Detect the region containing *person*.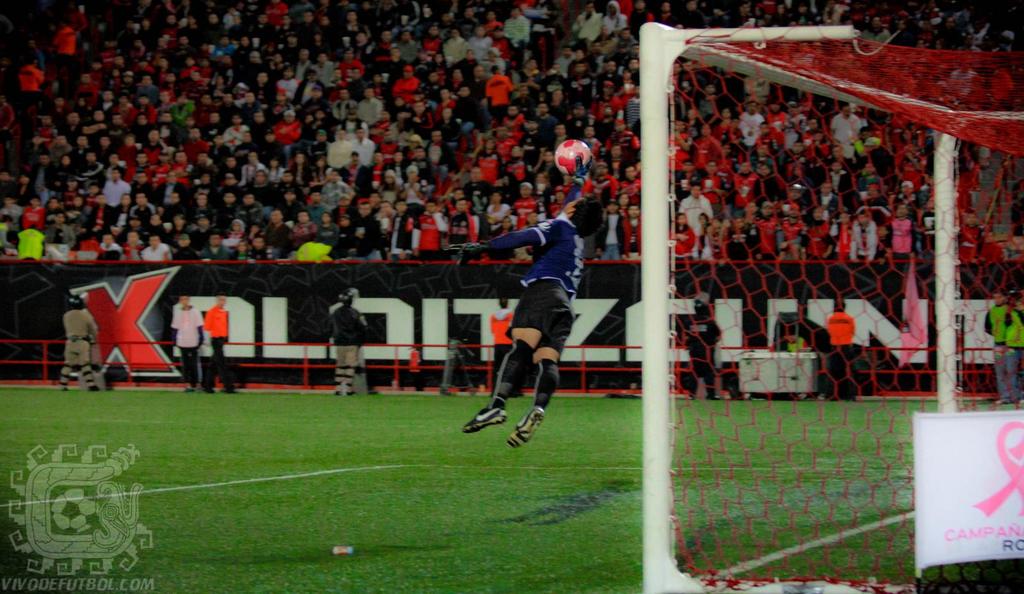
rect(273, 67, 295, 112).
